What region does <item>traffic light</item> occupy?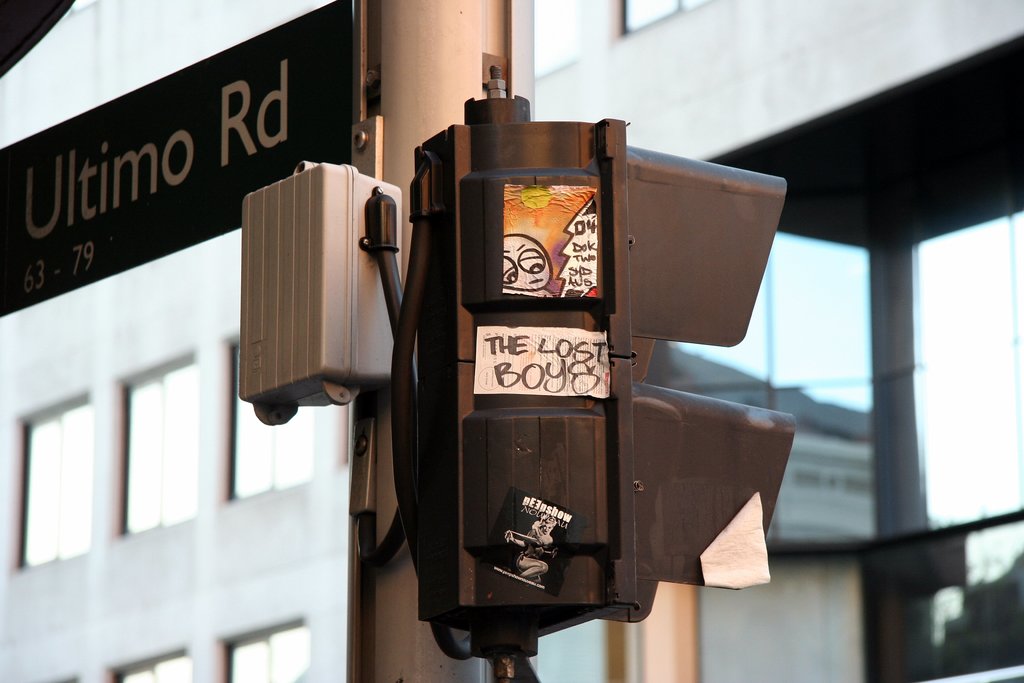
[392, 69, 798, 663].
